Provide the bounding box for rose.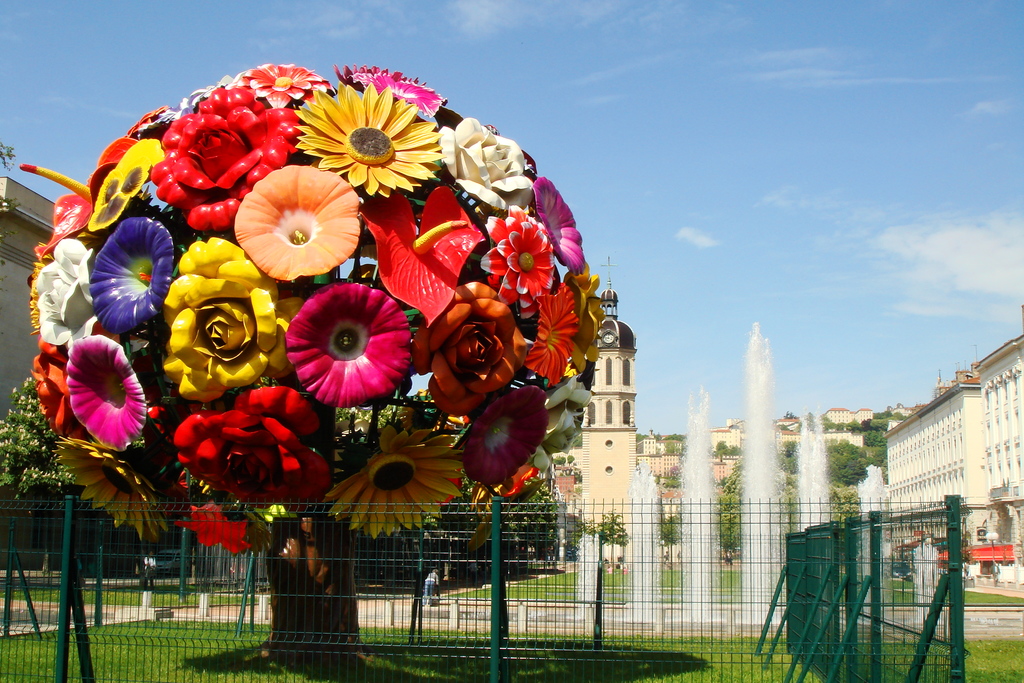
<region>165, 384, 325, 509</region>.
